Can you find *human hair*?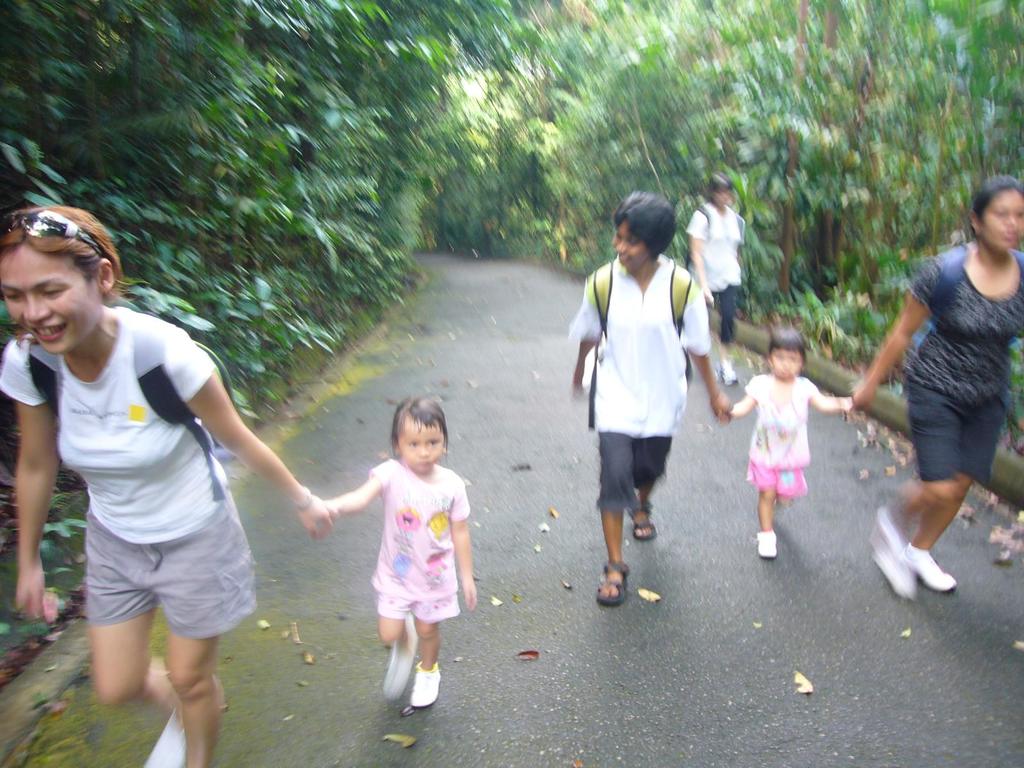
Yes, bounding box: 707 171 735 202.
